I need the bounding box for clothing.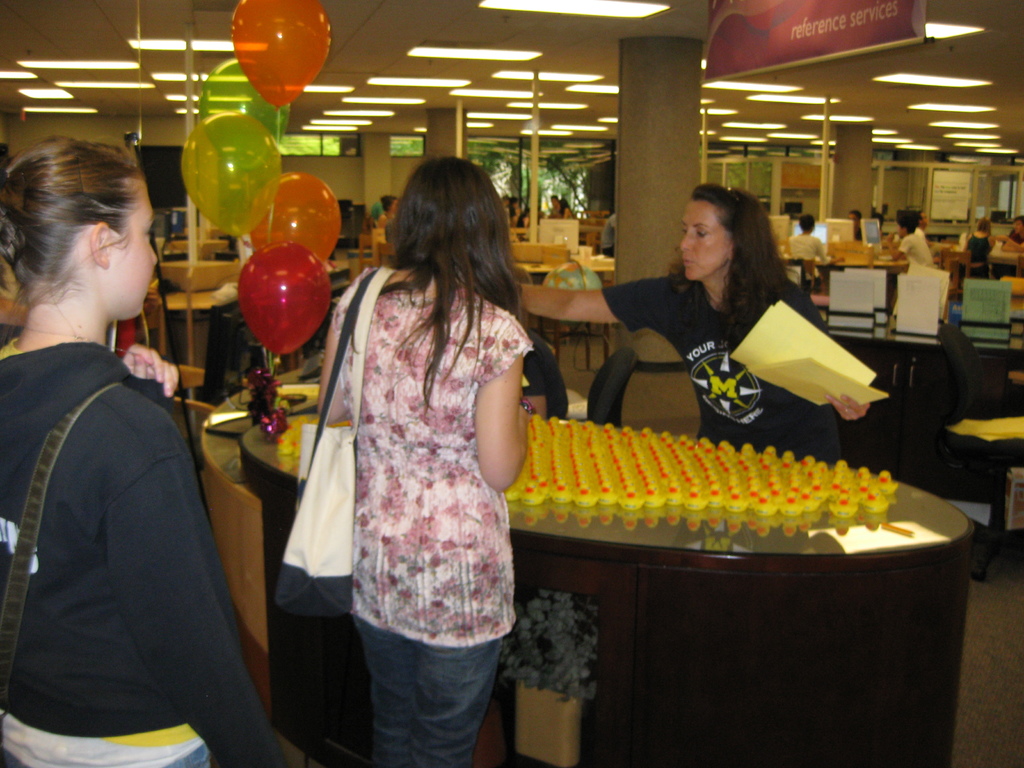
Here it is: x1=1 y1=230 x2=265 y2=767.
